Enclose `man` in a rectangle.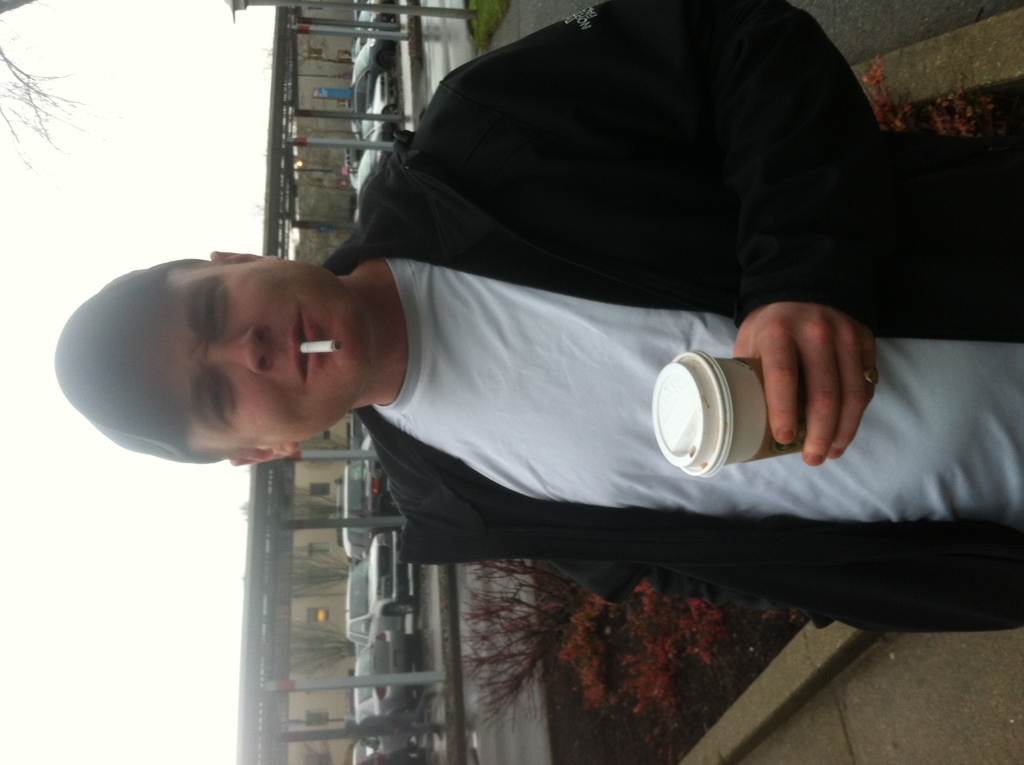
146, 54, 977, 678.
